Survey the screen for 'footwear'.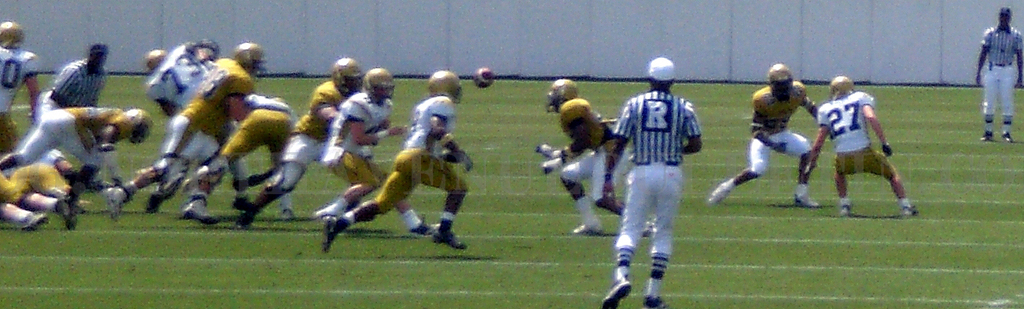
Survey found: <box>433,230,464,249</box>.
